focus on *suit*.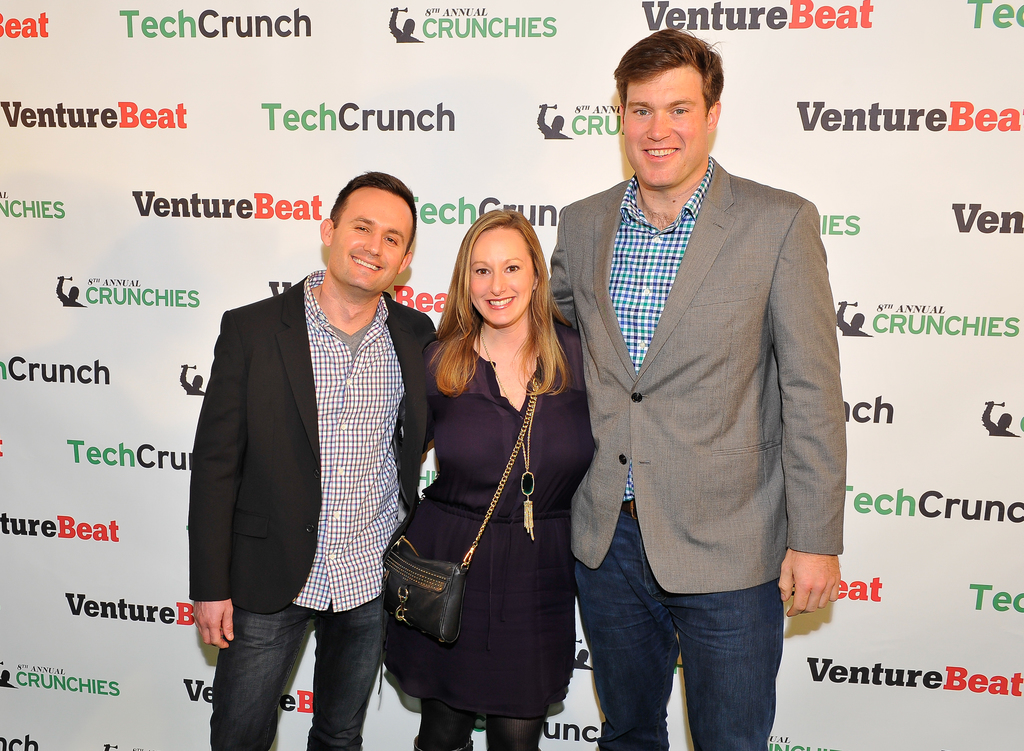
Focused at bbox=[188, 278, 436, 617].
